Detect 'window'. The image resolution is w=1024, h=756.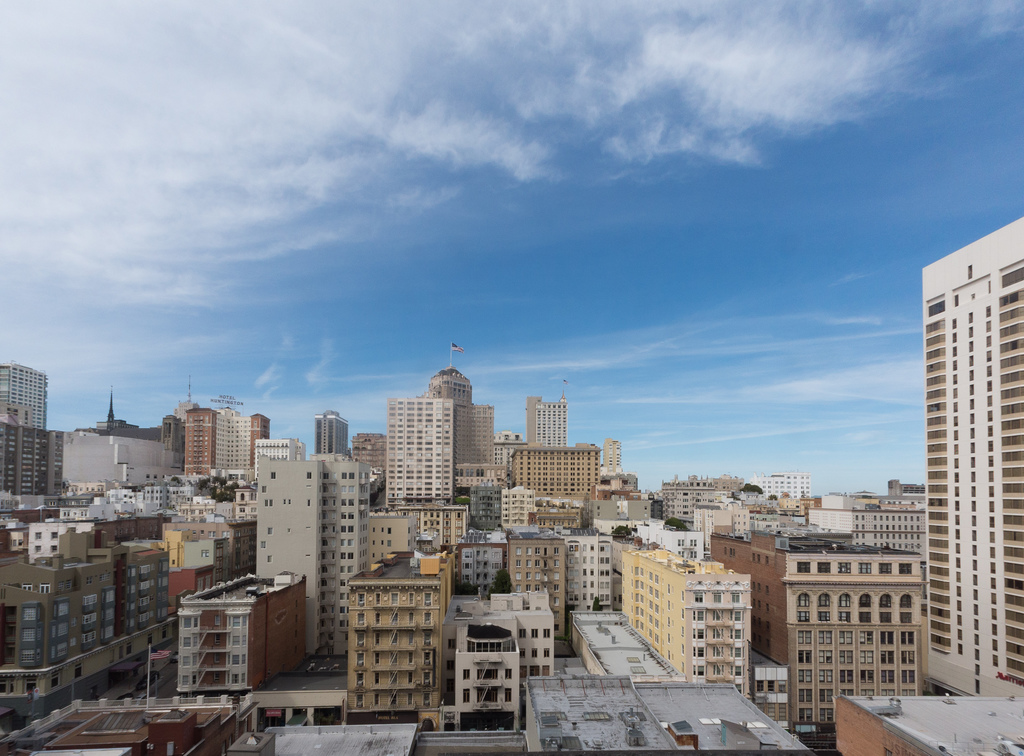
820,688,838,705.
